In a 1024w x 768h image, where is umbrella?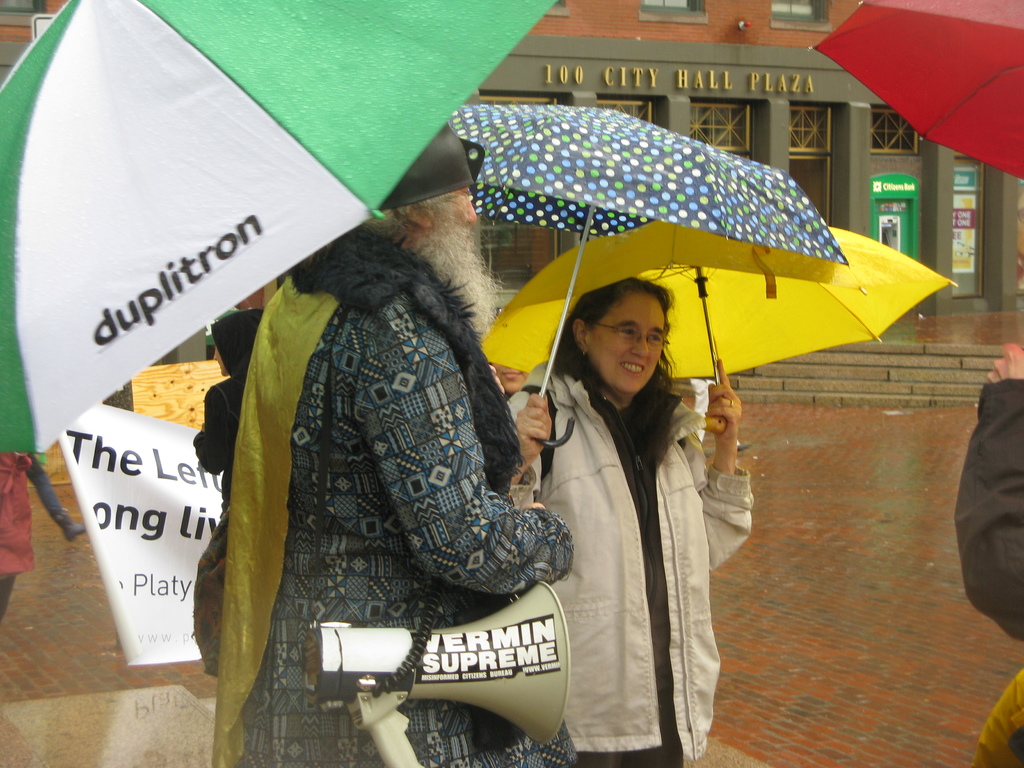
479 220 957 433.
